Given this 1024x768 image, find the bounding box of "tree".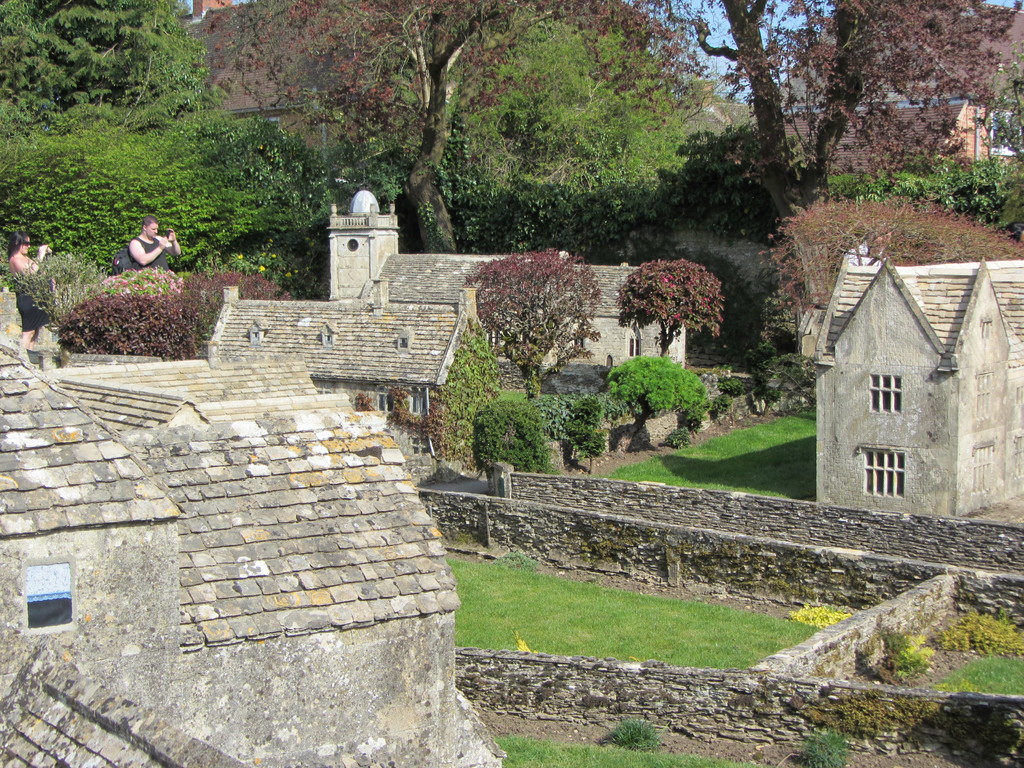
crop(463, 247, 600, 399).
